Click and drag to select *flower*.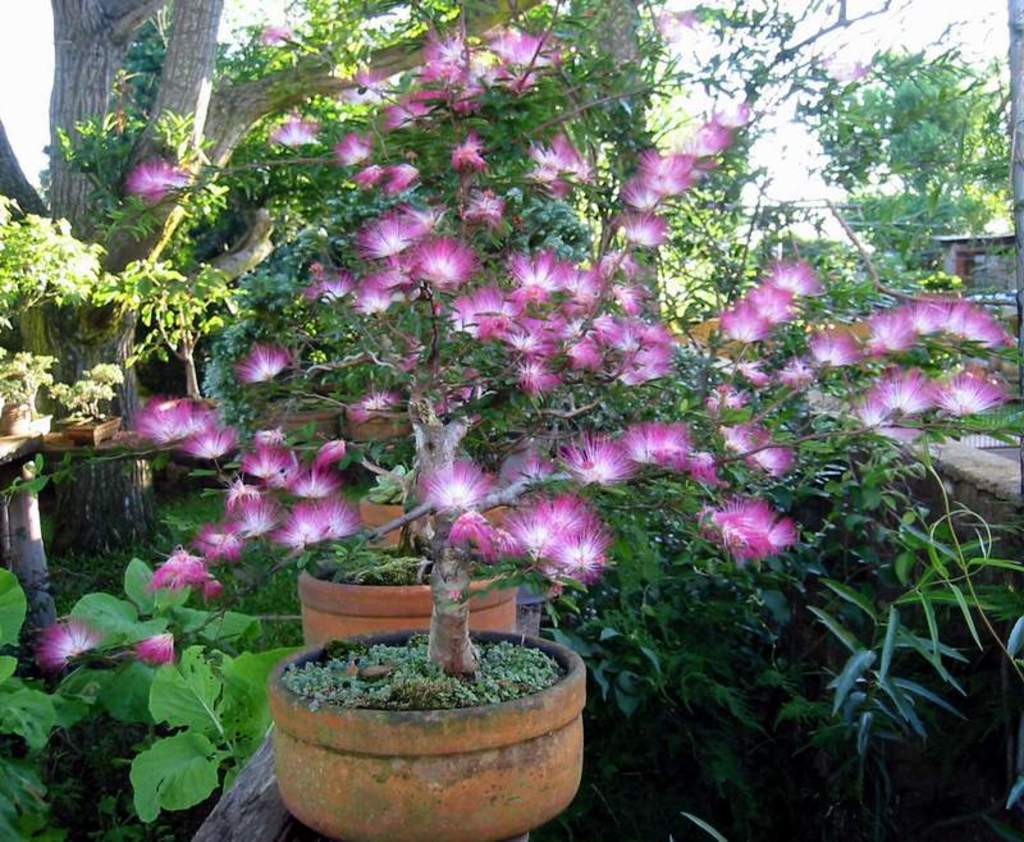
Selection: select_region(717, 489, 817, 590).
